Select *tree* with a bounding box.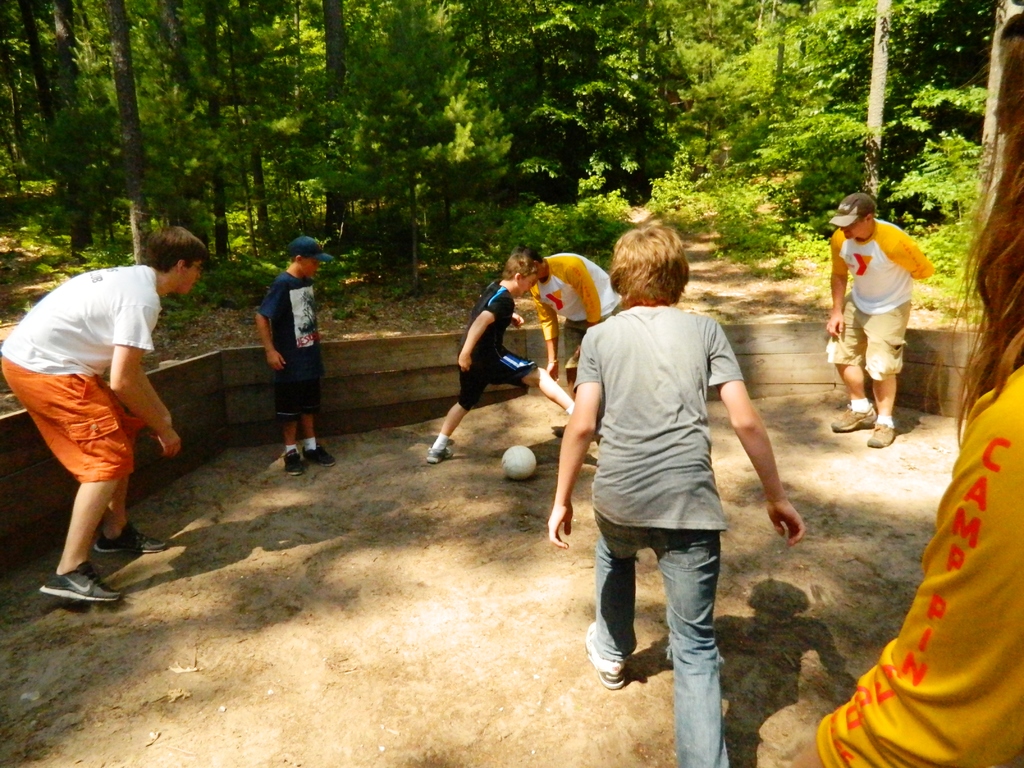
bbox(79, 0, 139, 252).
